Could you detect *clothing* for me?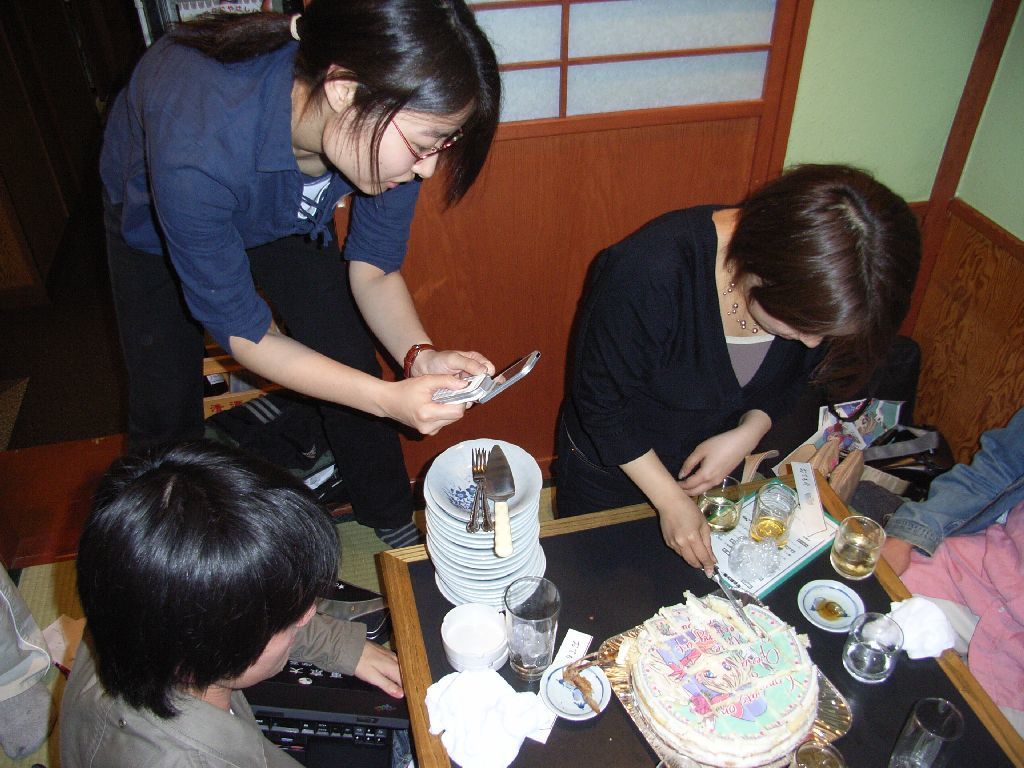
Detection result: l=52, t=615, r=370, b=767.
